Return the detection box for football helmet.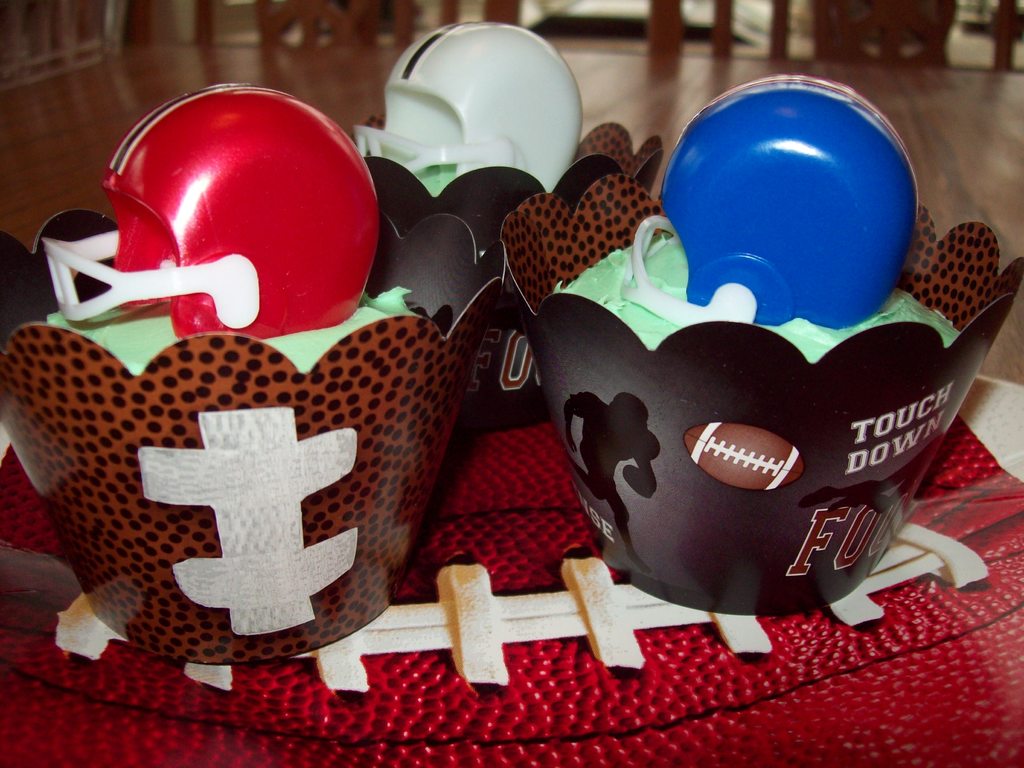
box(61, 61, 405, 364).
